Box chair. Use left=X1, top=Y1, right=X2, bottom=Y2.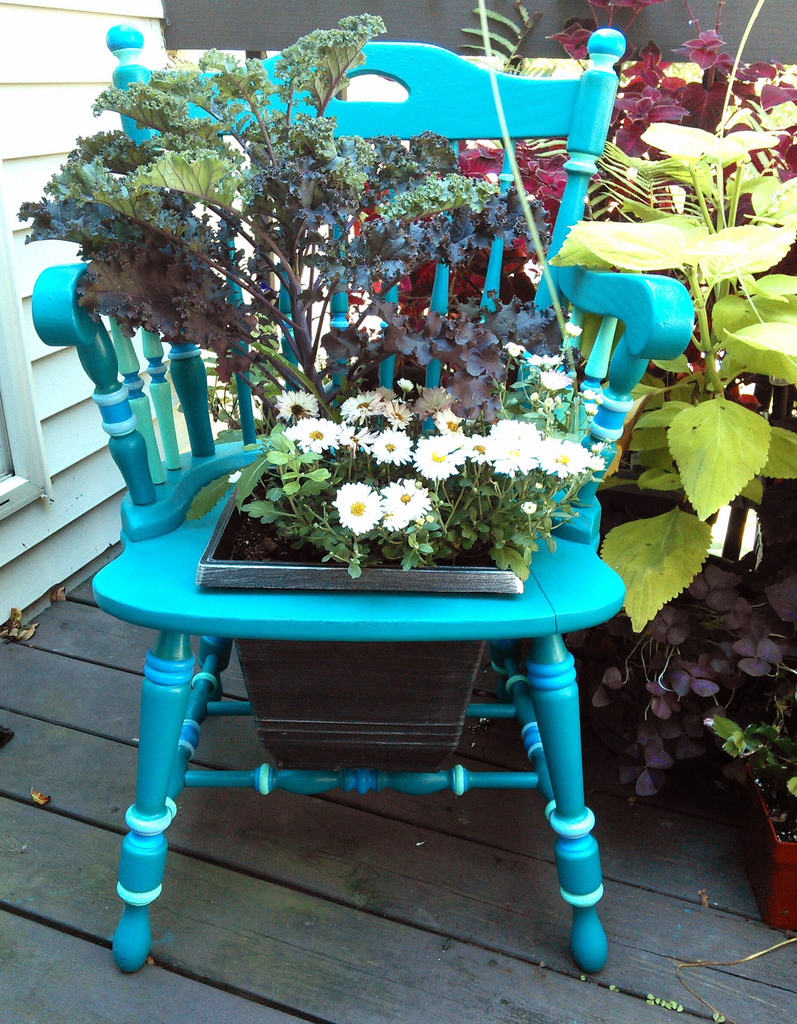
left=26, top=15, right=692, bottom=980.
